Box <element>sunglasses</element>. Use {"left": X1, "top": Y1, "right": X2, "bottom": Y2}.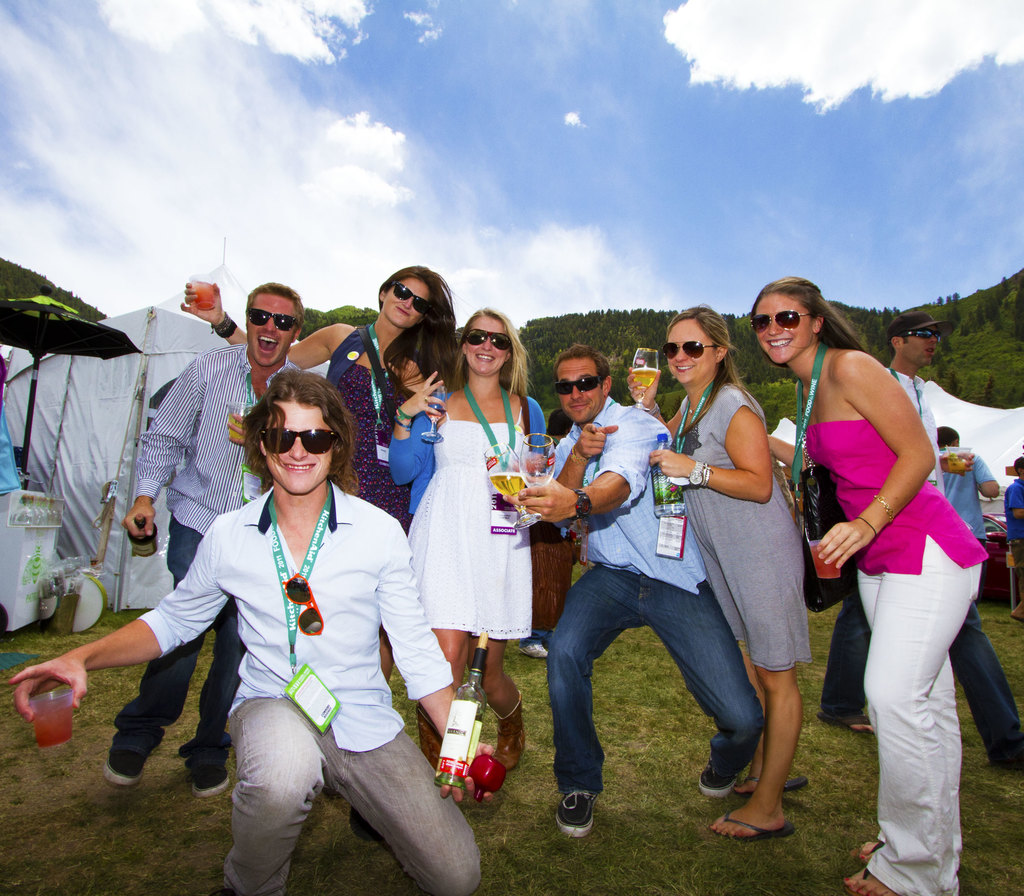
{"left": 551, "top": 376, "right": 604, "bottom": 396}.
